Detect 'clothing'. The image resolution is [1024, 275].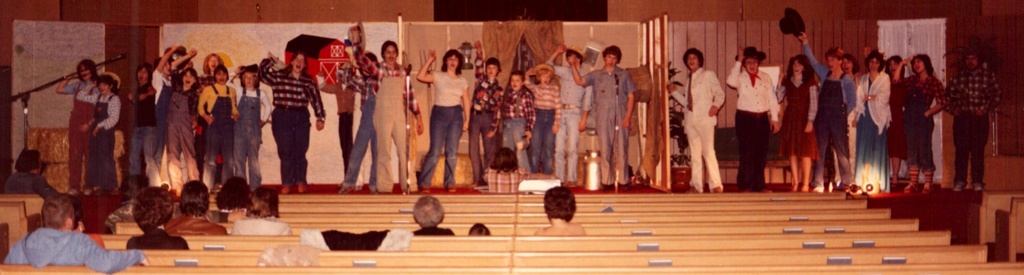
{"left": 950, "top": 69, "right": 996, "bottom": 204}.
